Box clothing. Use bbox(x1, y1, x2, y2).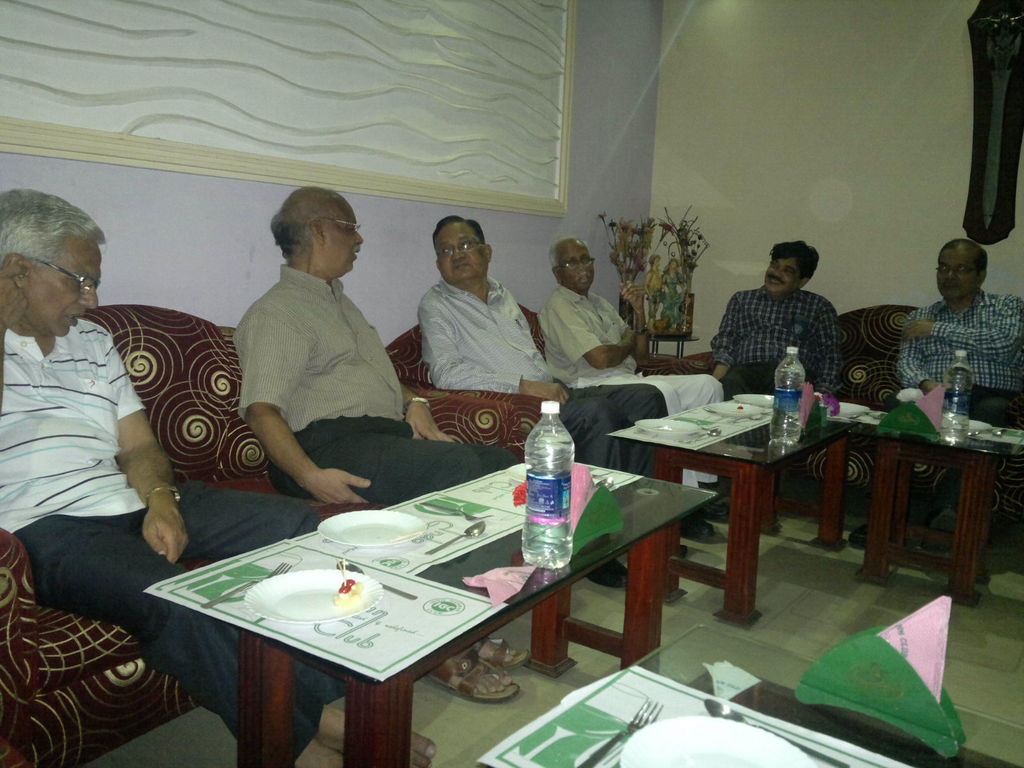
bbox(707, 283, 841, 402).
